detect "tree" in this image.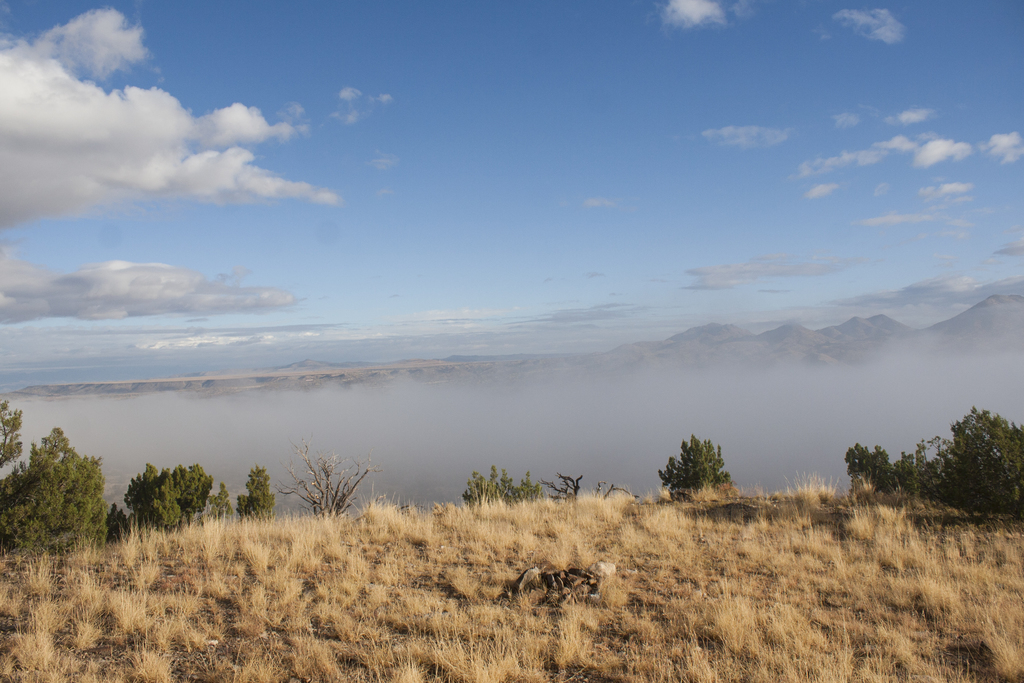
Detection: rect(657, 436, 733, 488).
